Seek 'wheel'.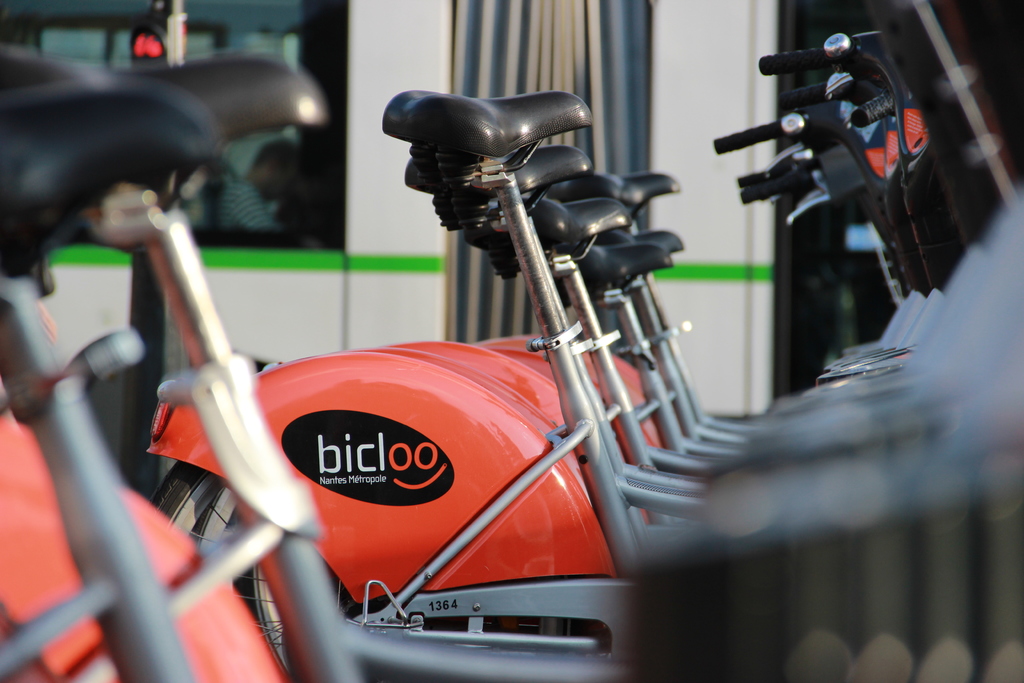
left=143, top=456, right=599, bottom=682.
